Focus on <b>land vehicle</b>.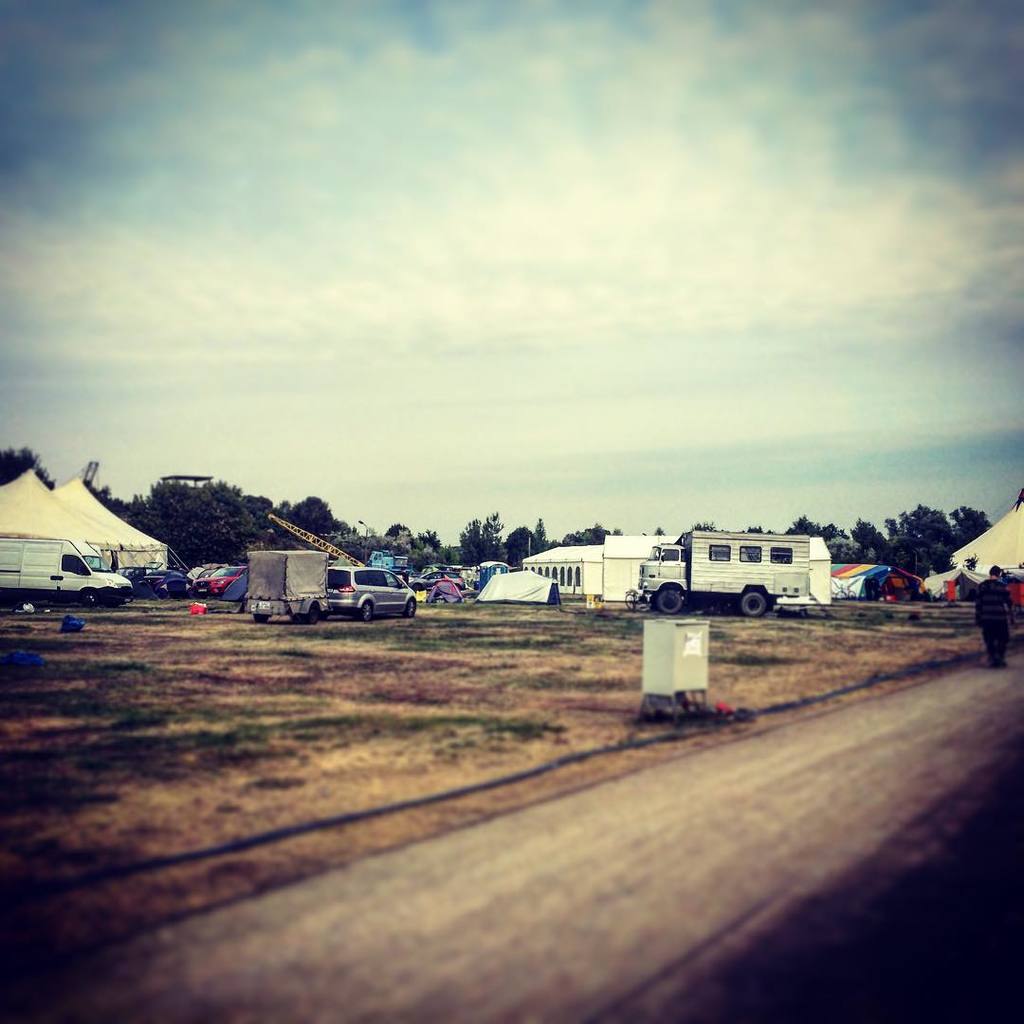
Focused at {"x1": 196, "y1": 565, "x2": 239, "y2": 595}.
